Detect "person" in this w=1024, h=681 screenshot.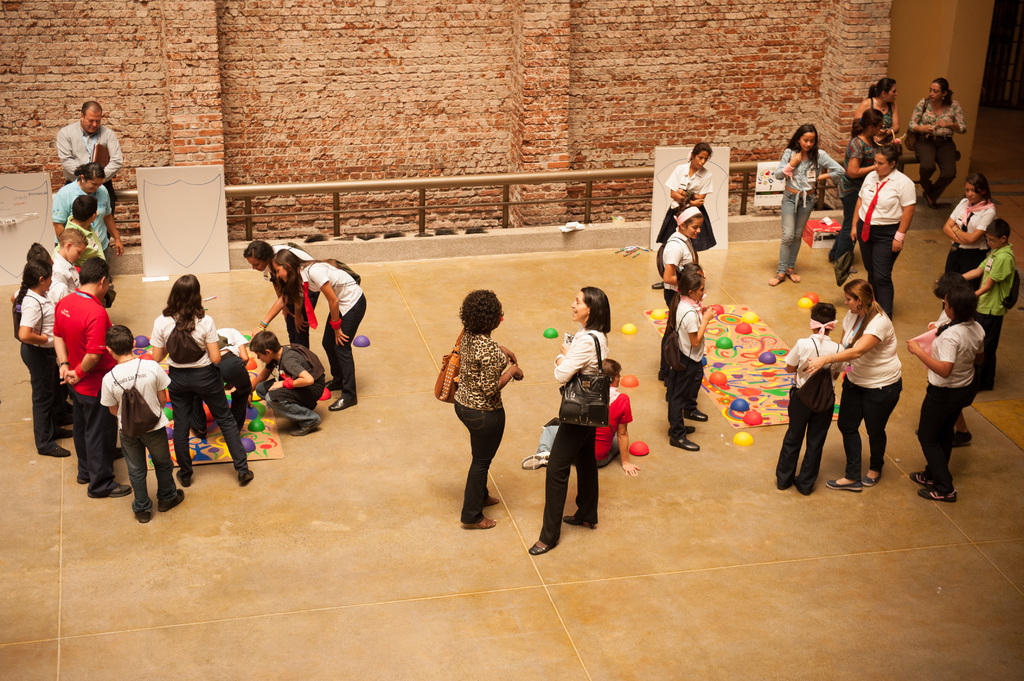
Detection: box(527, 284, 609, 556).
